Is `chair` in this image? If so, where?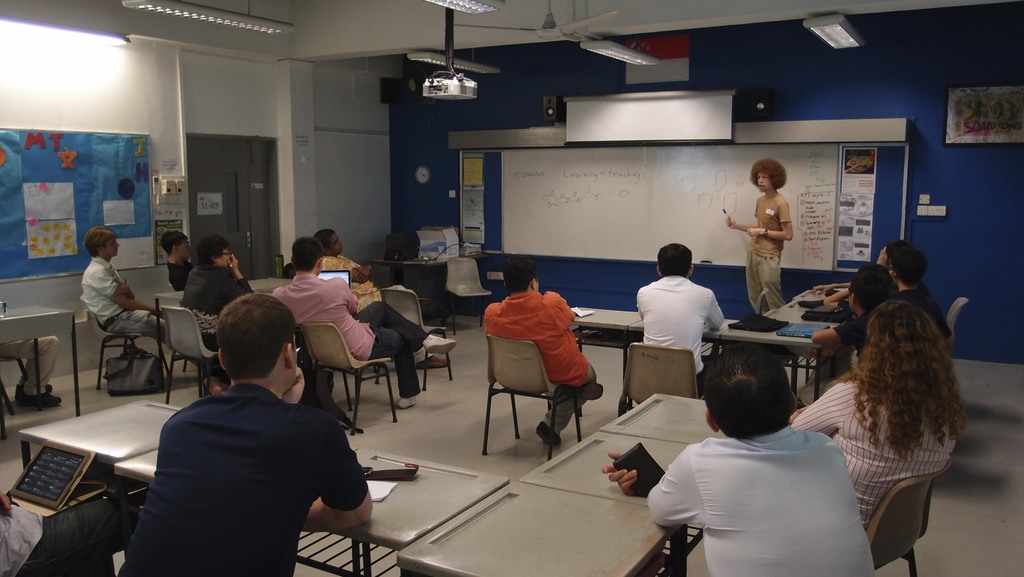
Yes, at [936,297,964,346].
